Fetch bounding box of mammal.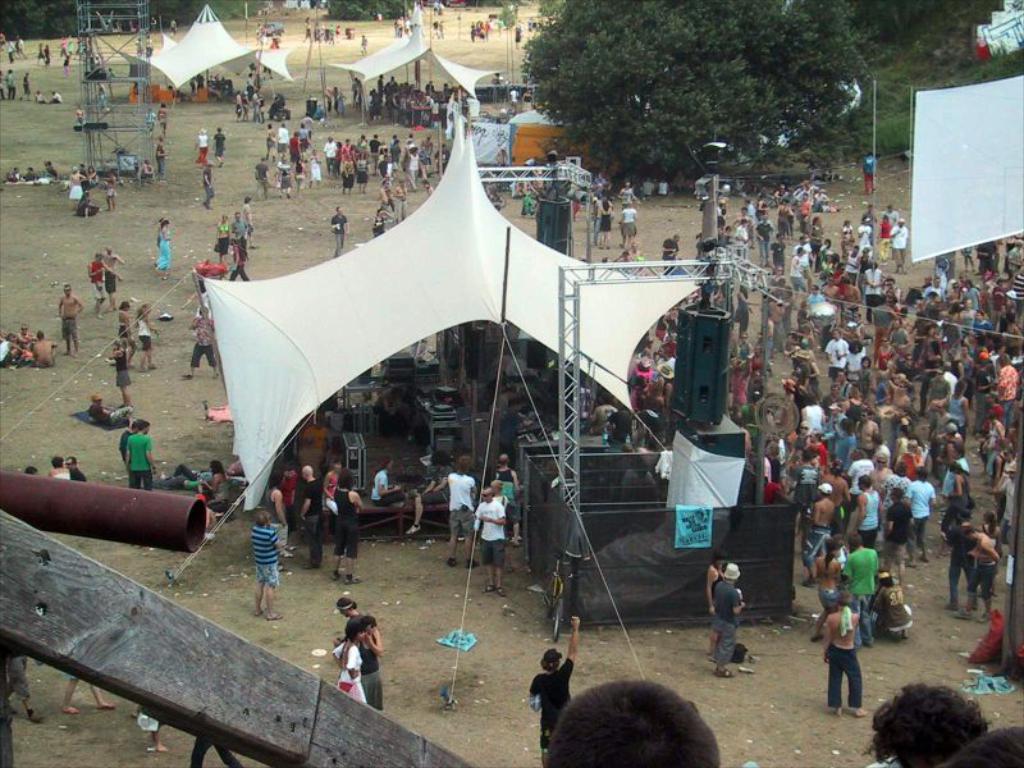
Bbox: [136,705,164,753].
